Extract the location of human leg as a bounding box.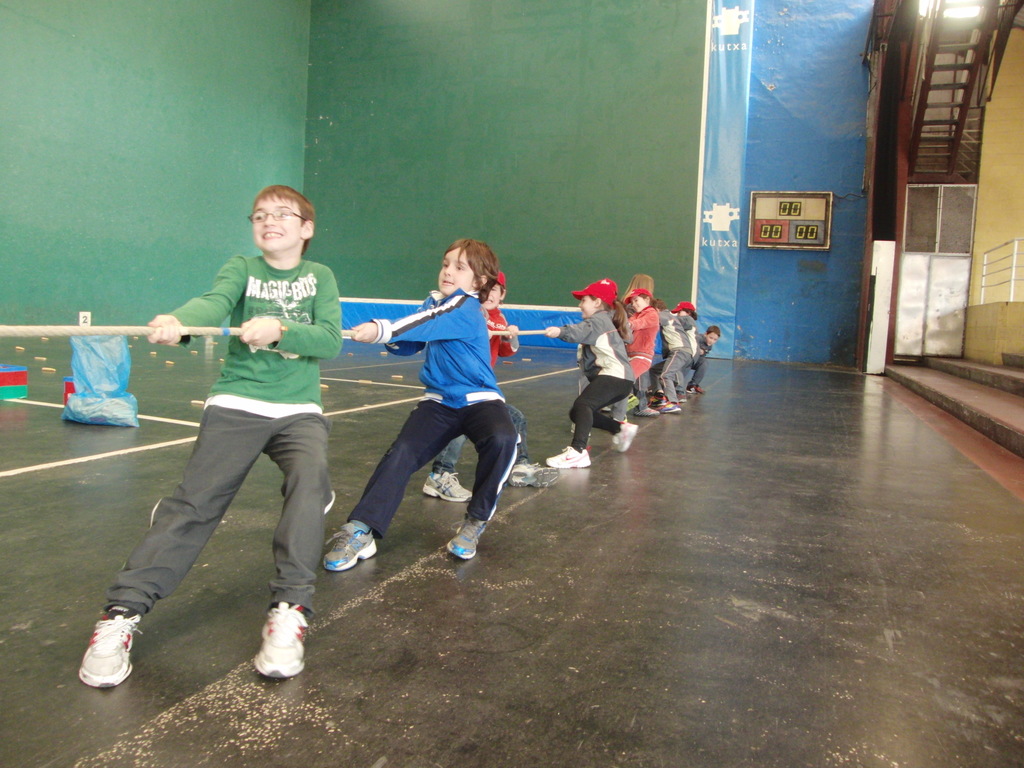
bbox(663, 349, 691, 415).
